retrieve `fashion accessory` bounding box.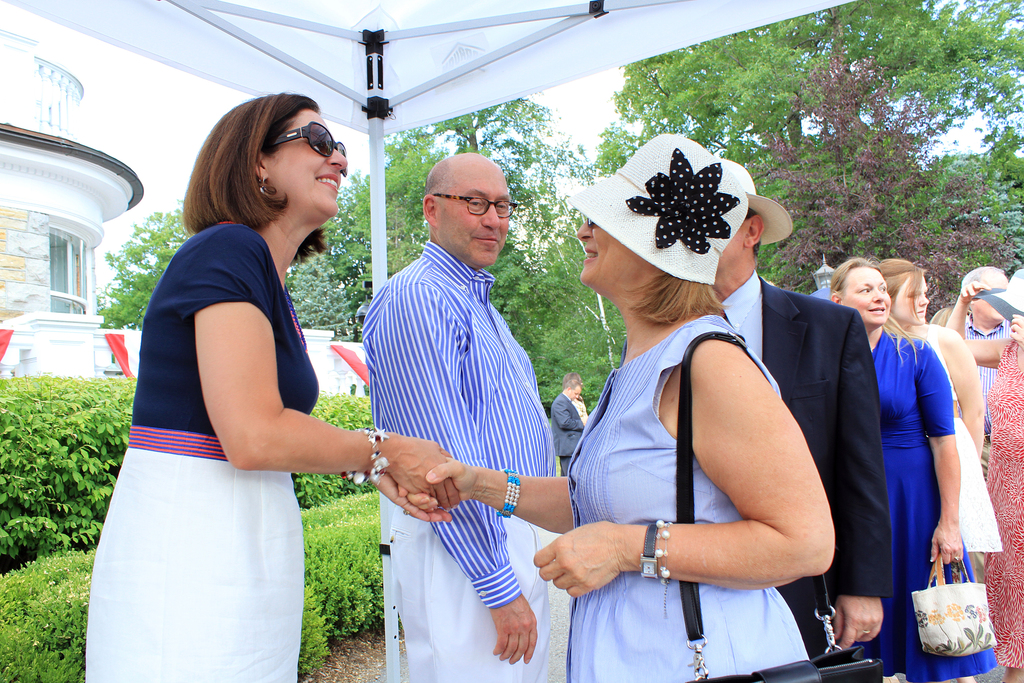
Bounding box: (x1=653, y1=520, x2=672, y2=584).
